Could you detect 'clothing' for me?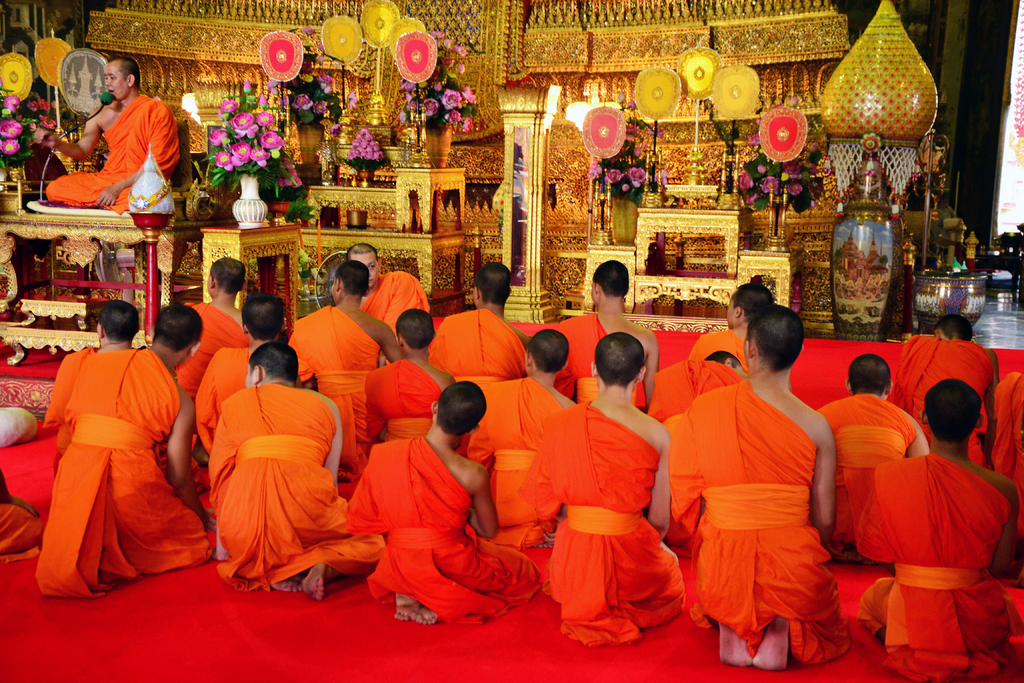
Detection result: (152,297,275,429).
